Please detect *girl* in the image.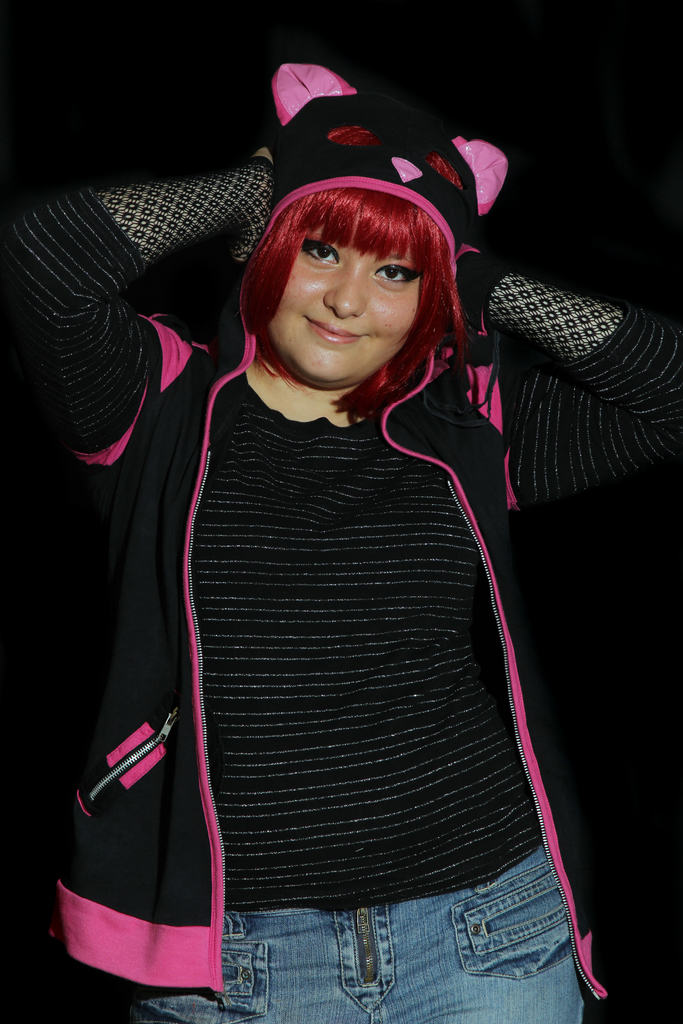
l=1, t=57, r=682, b=1022.
